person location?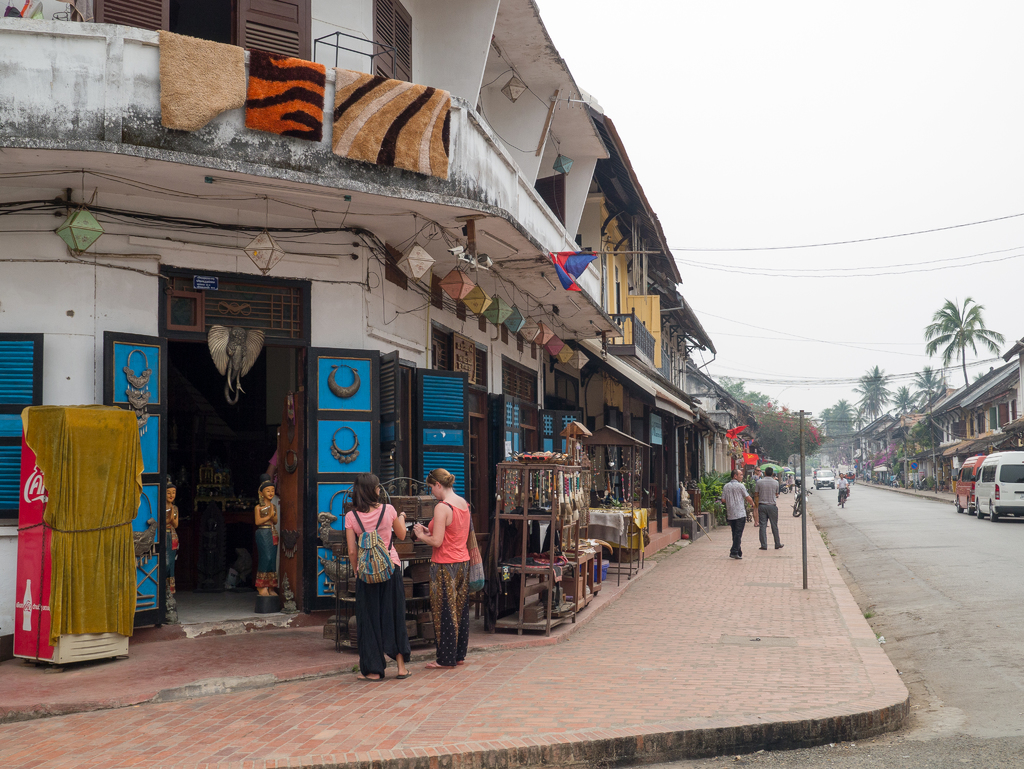
(x1=164, y1=473, x2=183, y2=598)
